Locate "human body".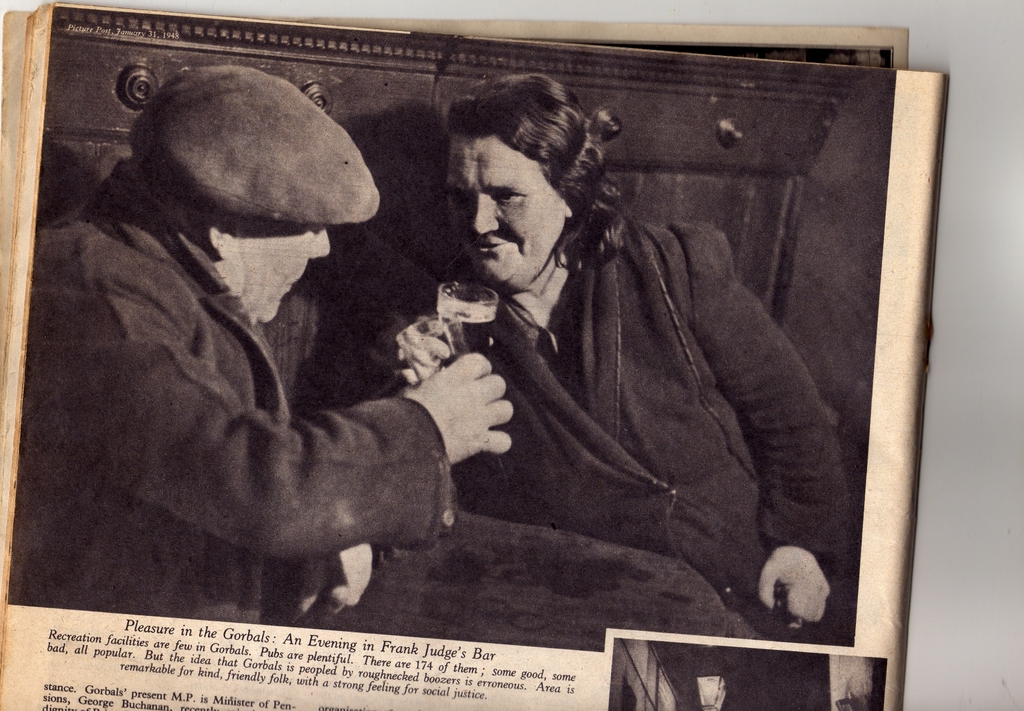
Bounding box: pyautogui.locateOnScreen(373, 99, 835, 635).
